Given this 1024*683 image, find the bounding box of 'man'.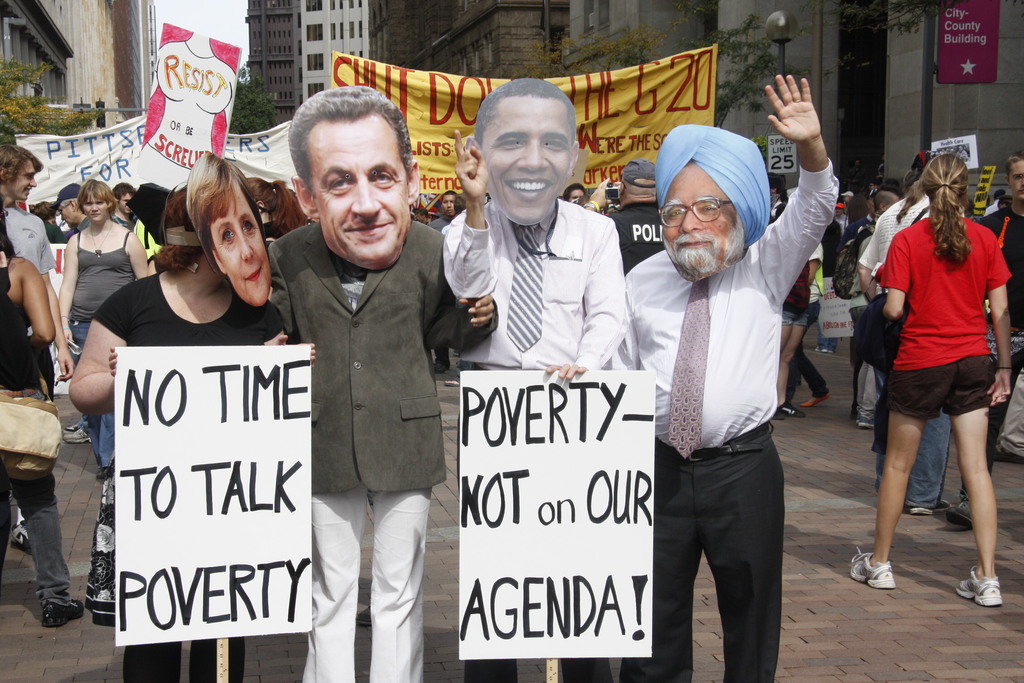
[x1=0, y1=148, x2=73, y2=379].
